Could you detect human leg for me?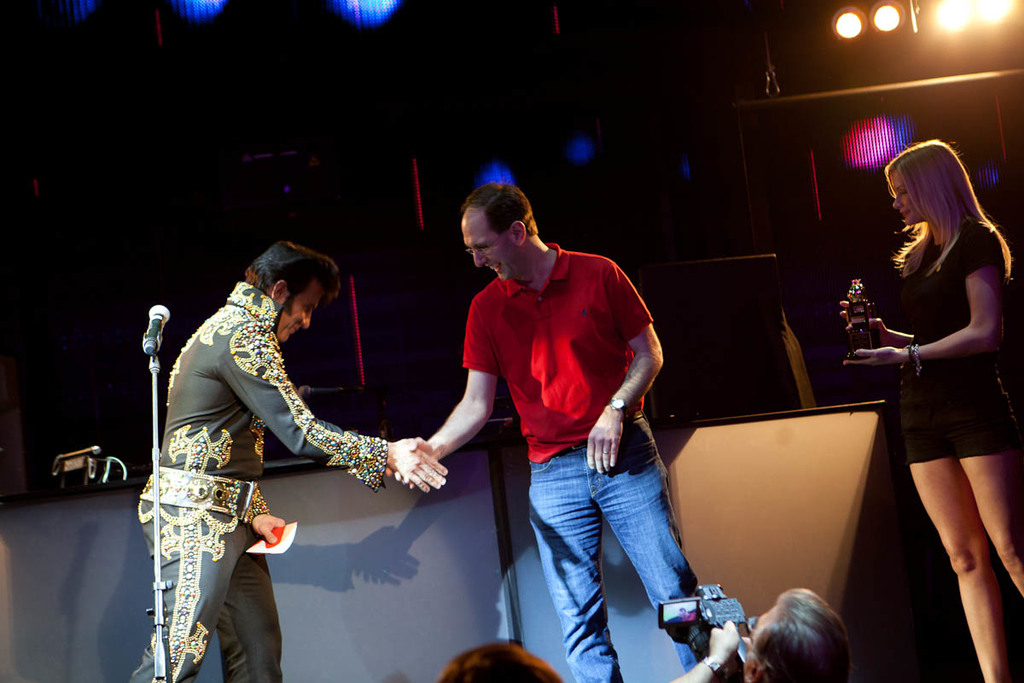
Detection result: <bbox>525, 441, 628, 679</bbox>.
